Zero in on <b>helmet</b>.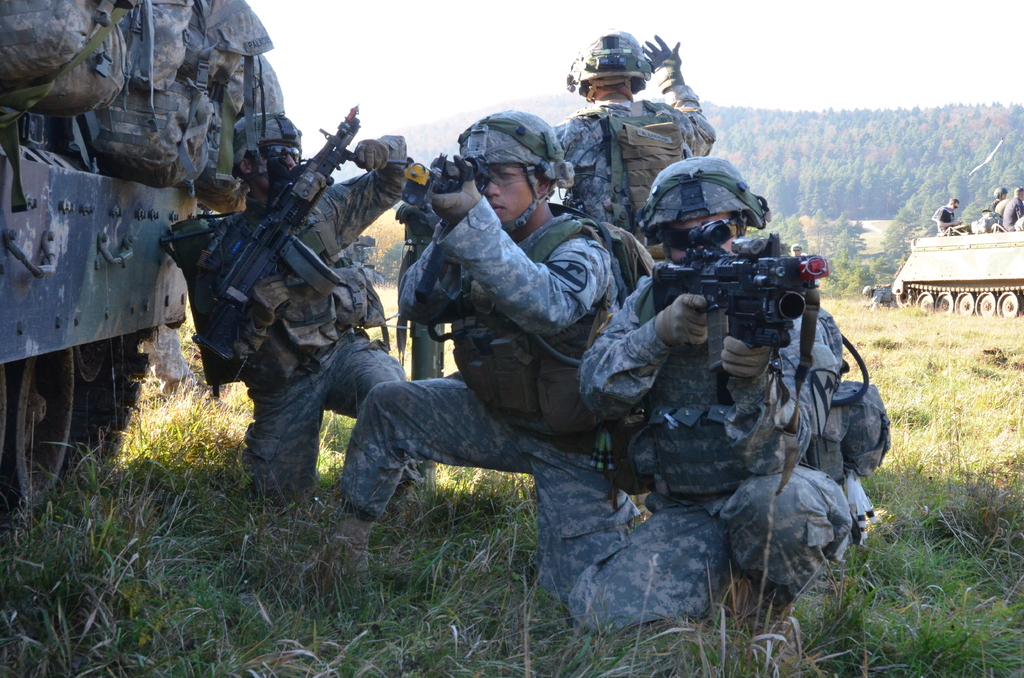
Zeroed in: 452, 109, 563, 217.
